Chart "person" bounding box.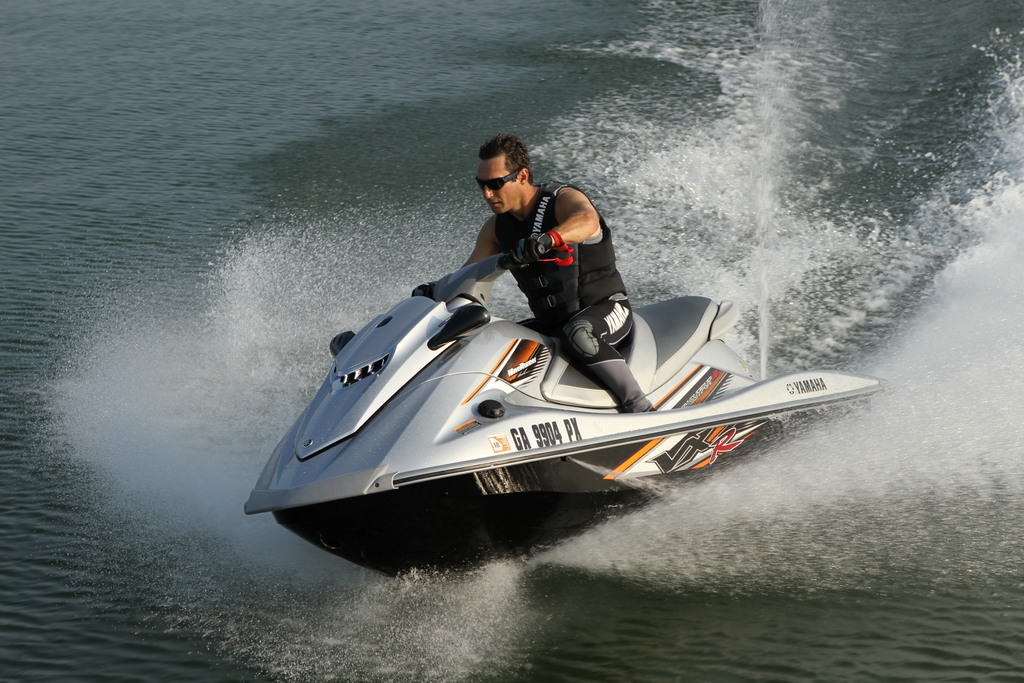
Charted: [left=439, top=140, right=649, bottom=413].
